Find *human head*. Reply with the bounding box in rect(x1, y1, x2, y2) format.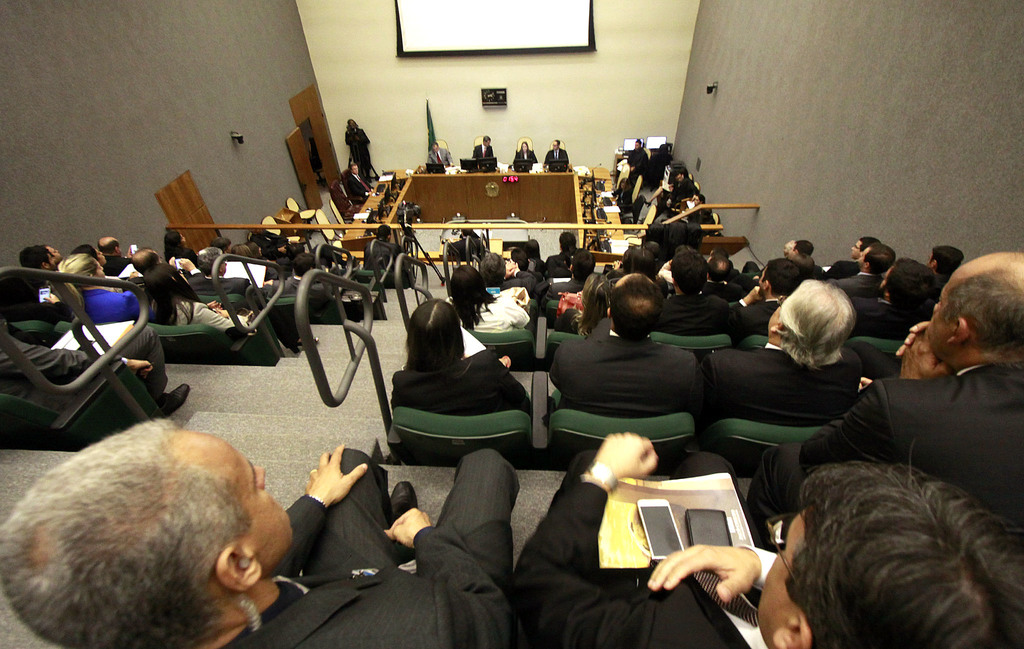
rect(757, 257, 801, 300).
